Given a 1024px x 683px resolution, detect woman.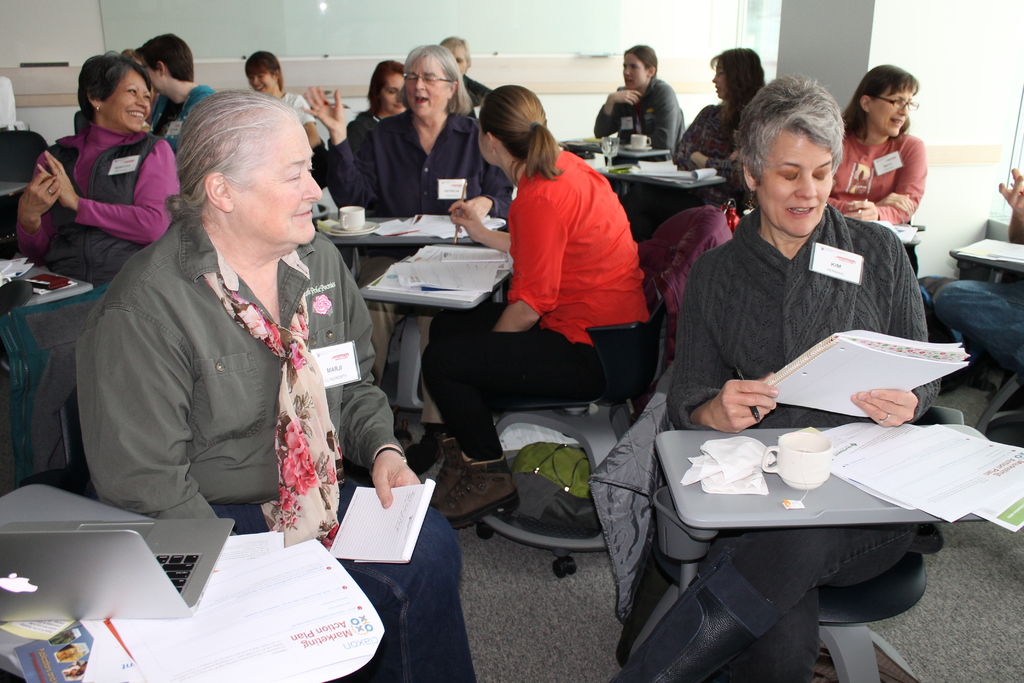
(x1=673, y1=48, x2=765, y2=212).
